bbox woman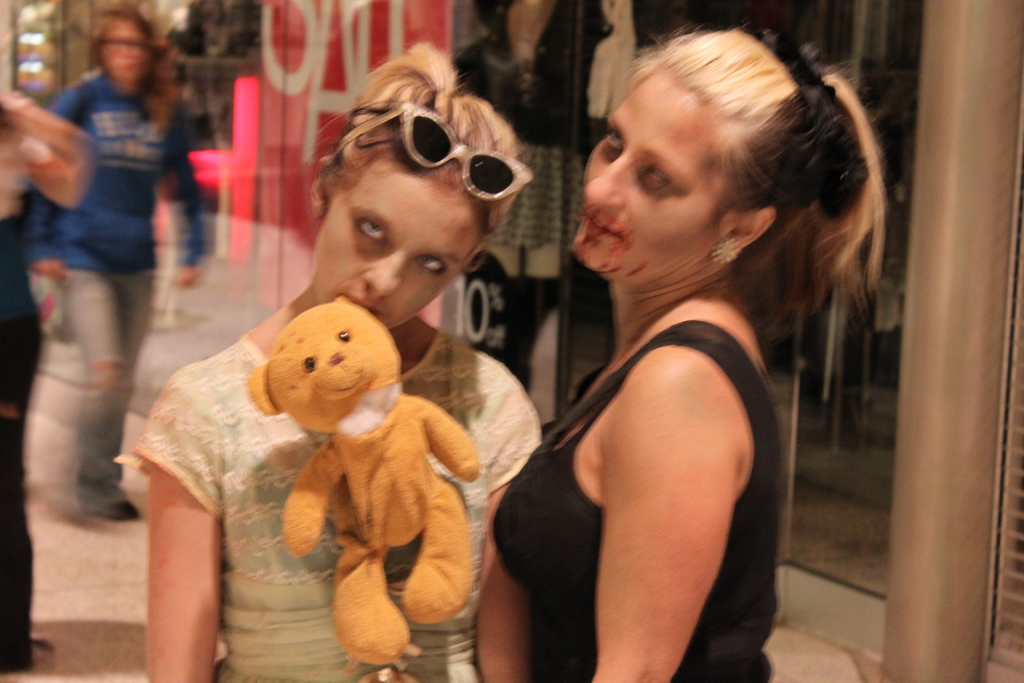
x1=134 y1=42 x2=540 y2=682
